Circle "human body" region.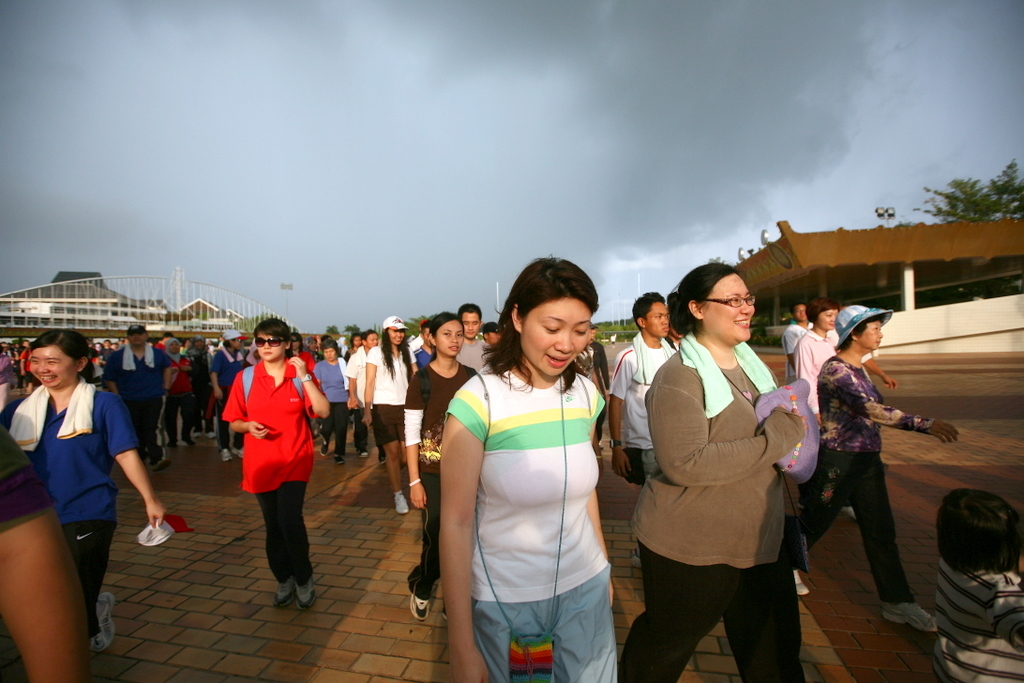
Region: <box>288,330,315,375</box>.
